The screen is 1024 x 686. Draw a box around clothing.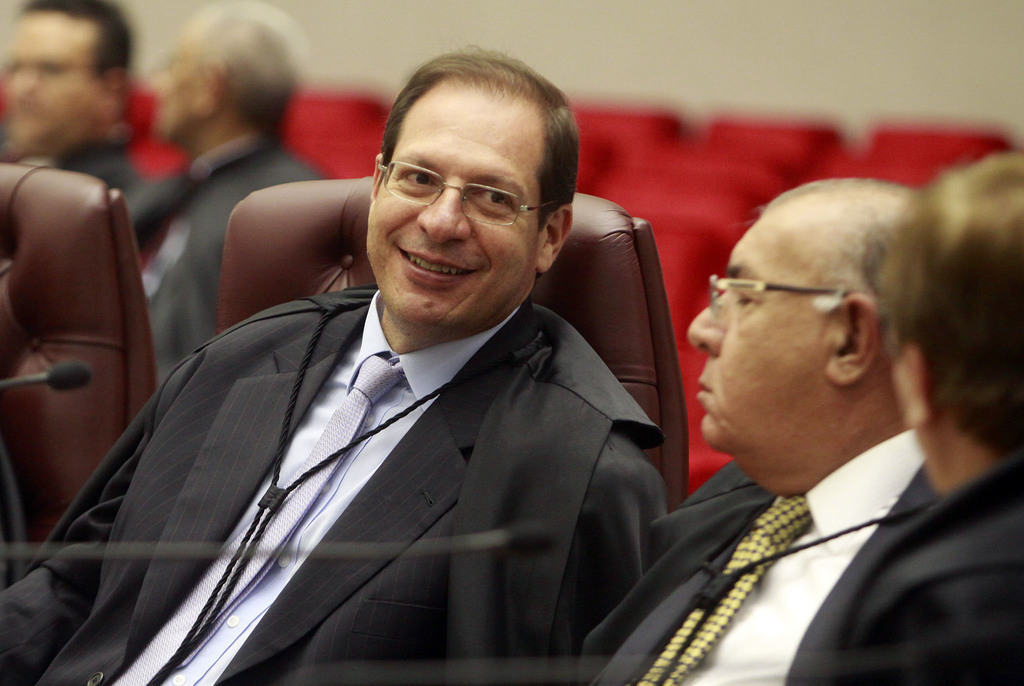
846:452:1023:685.
